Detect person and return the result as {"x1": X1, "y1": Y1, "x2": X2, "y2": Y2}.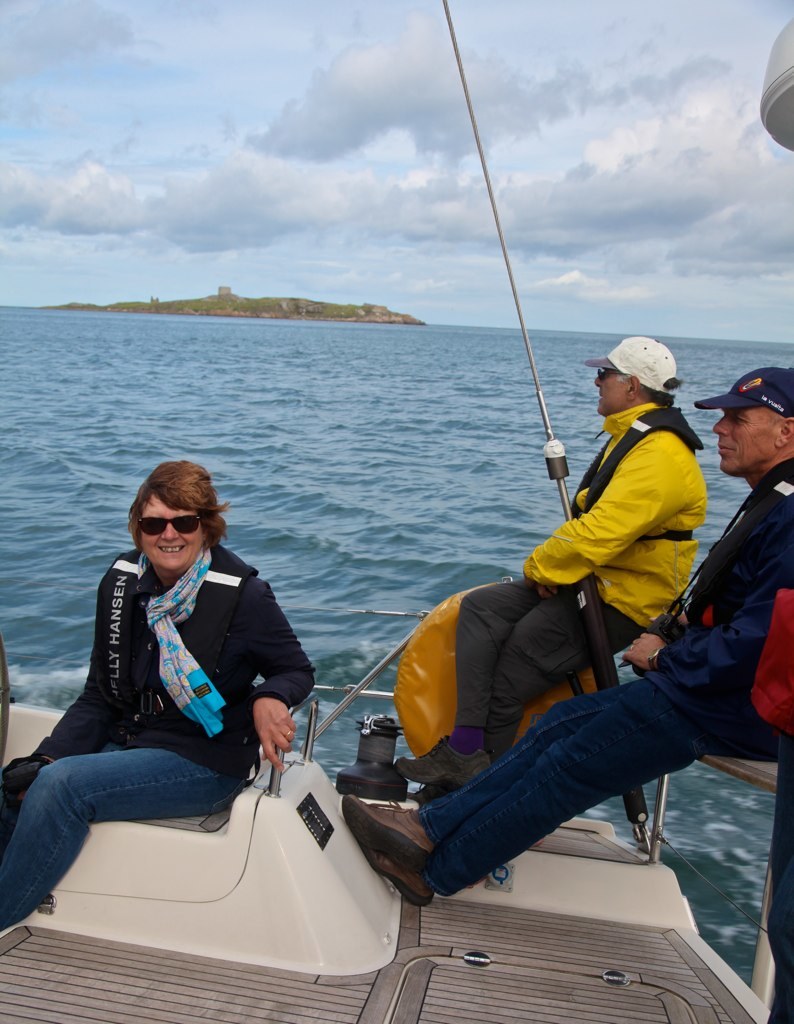
{"x1": 403, "y1": 333, "x2": 712, "y2": 787}.
